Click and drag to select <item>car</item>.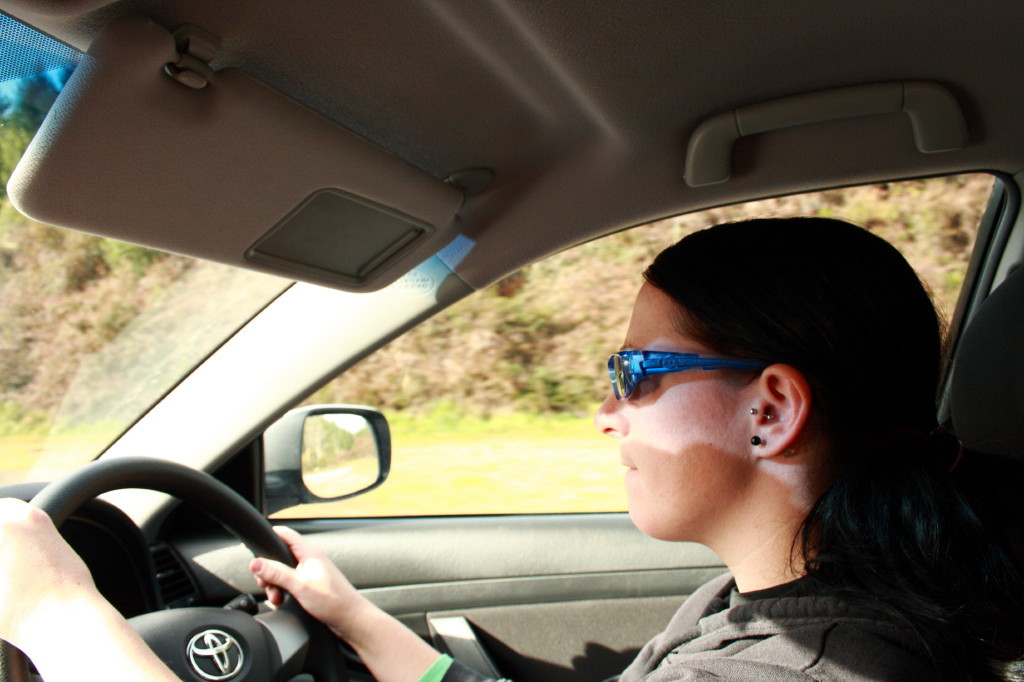
Selection: detection(42, 37, 902, 681).
